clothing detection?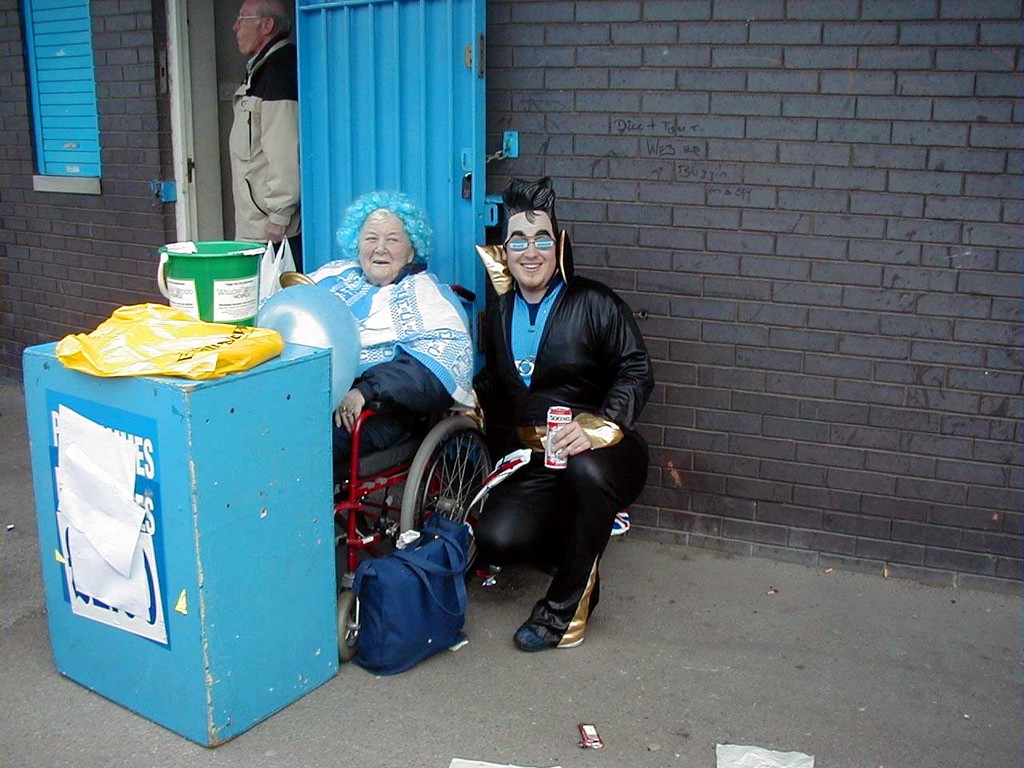
x1=454, y1=170, x2=641, y2=648
